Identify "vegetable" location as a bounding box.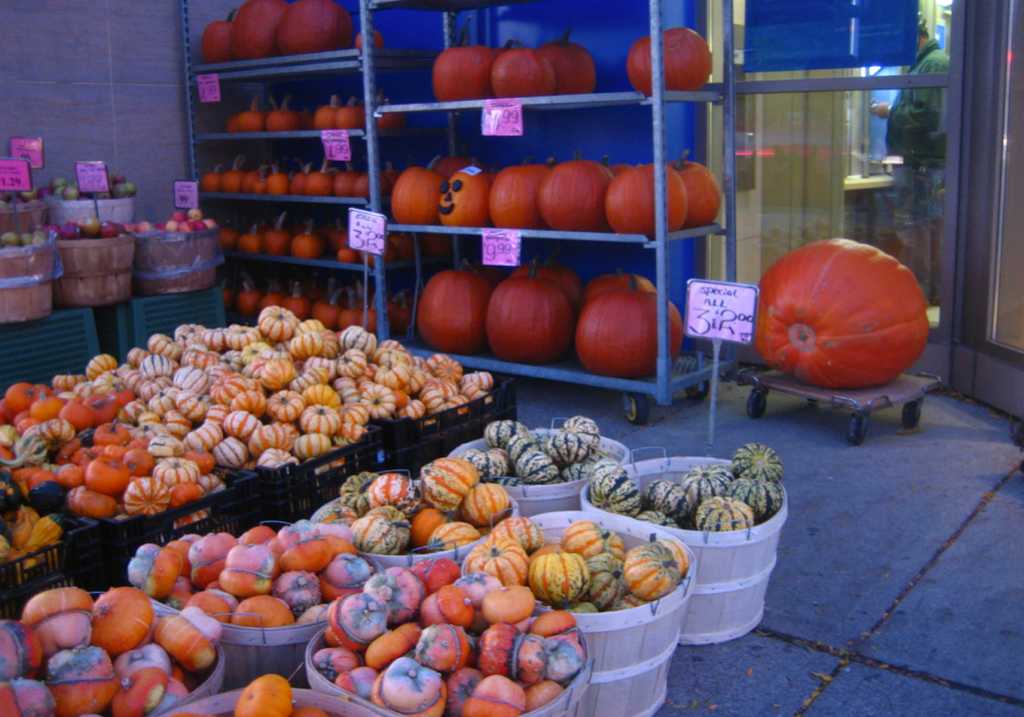
[left=268, top=167, right=286, bottom=195].
